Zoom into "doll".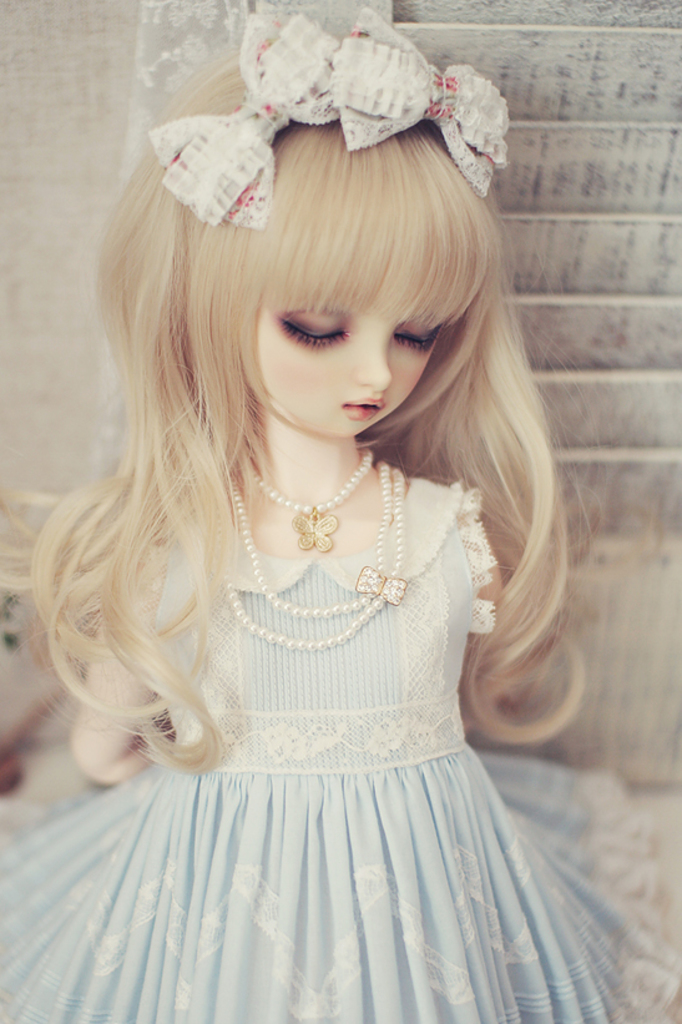
Zoom target: locate(0, 15, 666, 1023).
